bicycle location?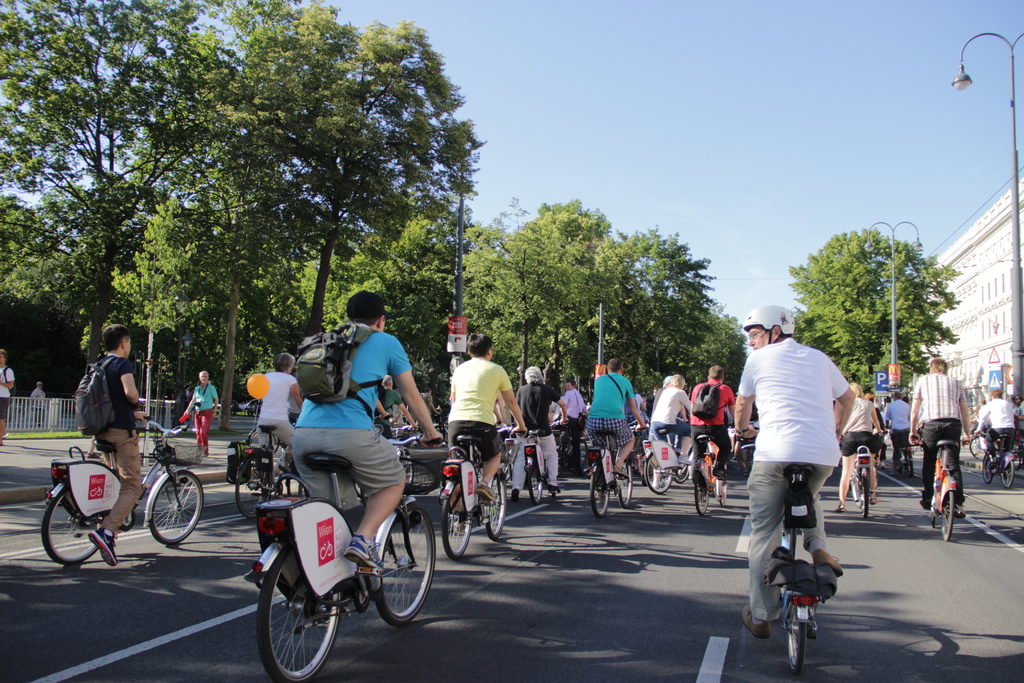
x1=584, y1=423, x2=646, y2=518
